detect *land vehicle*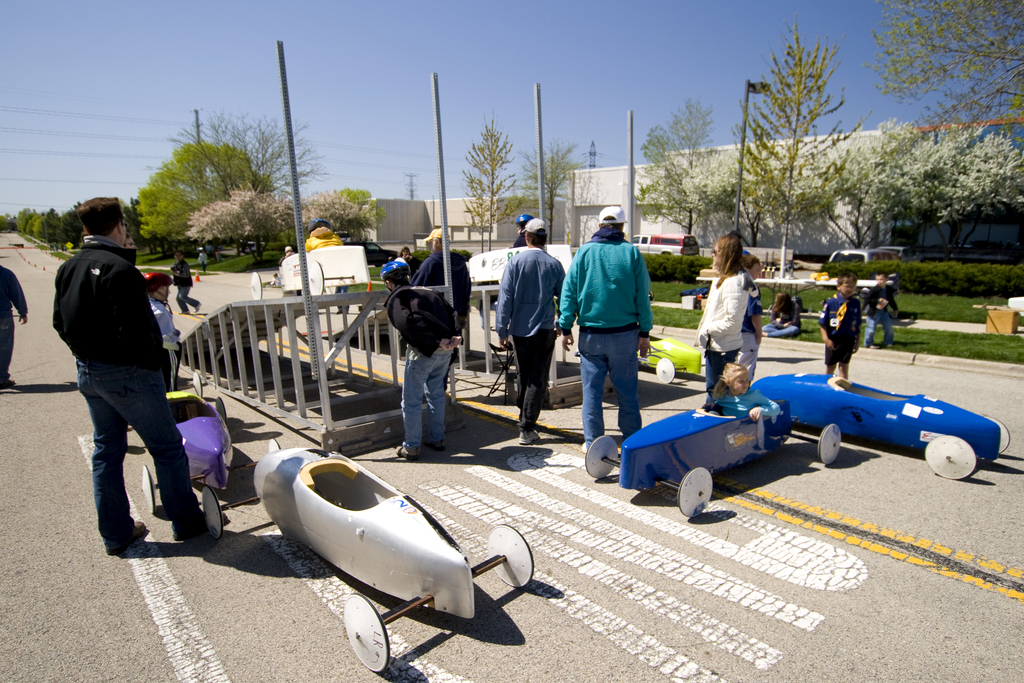
{"x1": 752, "y1": 370, "x2": 1013, "y2": 482}
